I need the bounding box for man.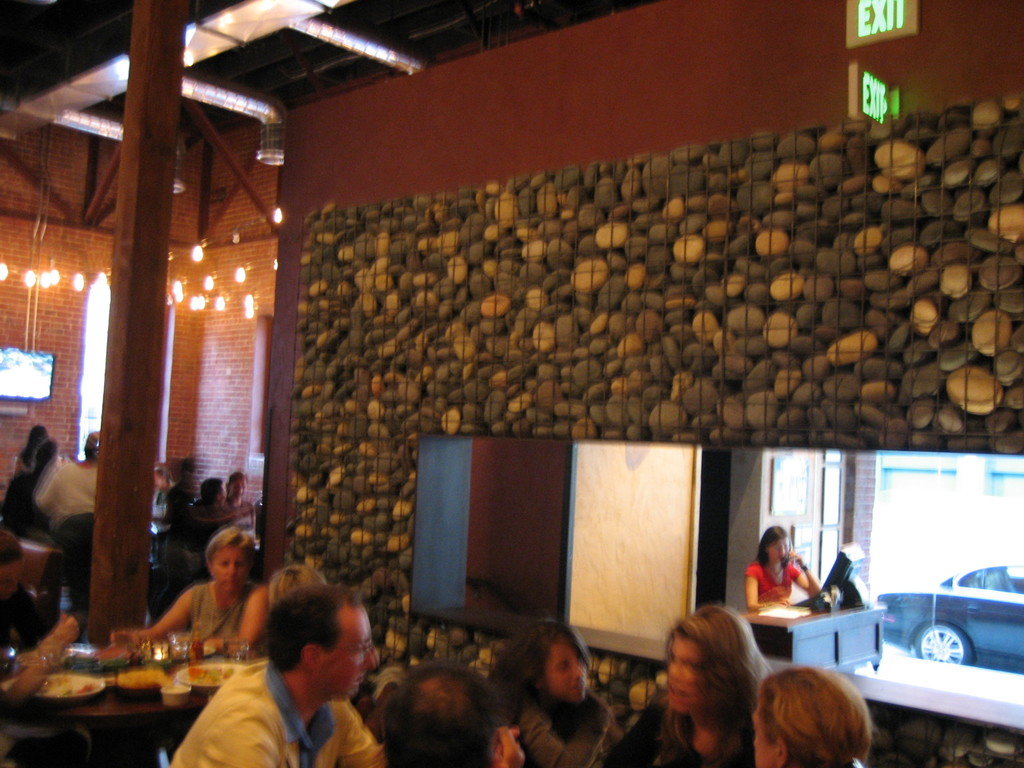
Here it is: (left=194, top=477, right=248, bottom=548).
